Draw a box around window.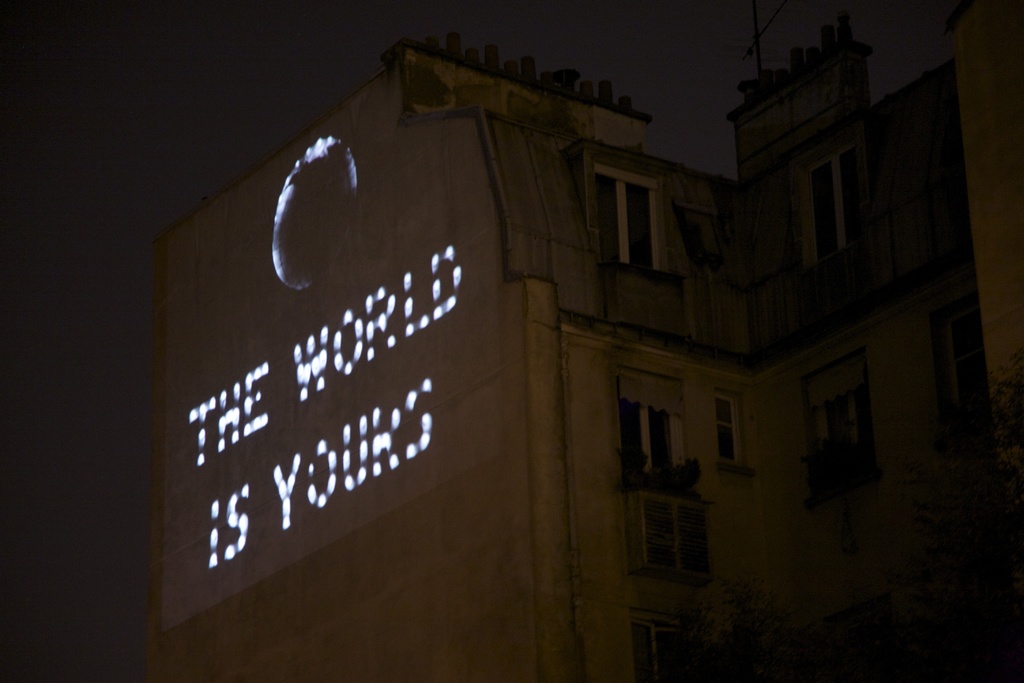
region(714, 397, 747, 467).
